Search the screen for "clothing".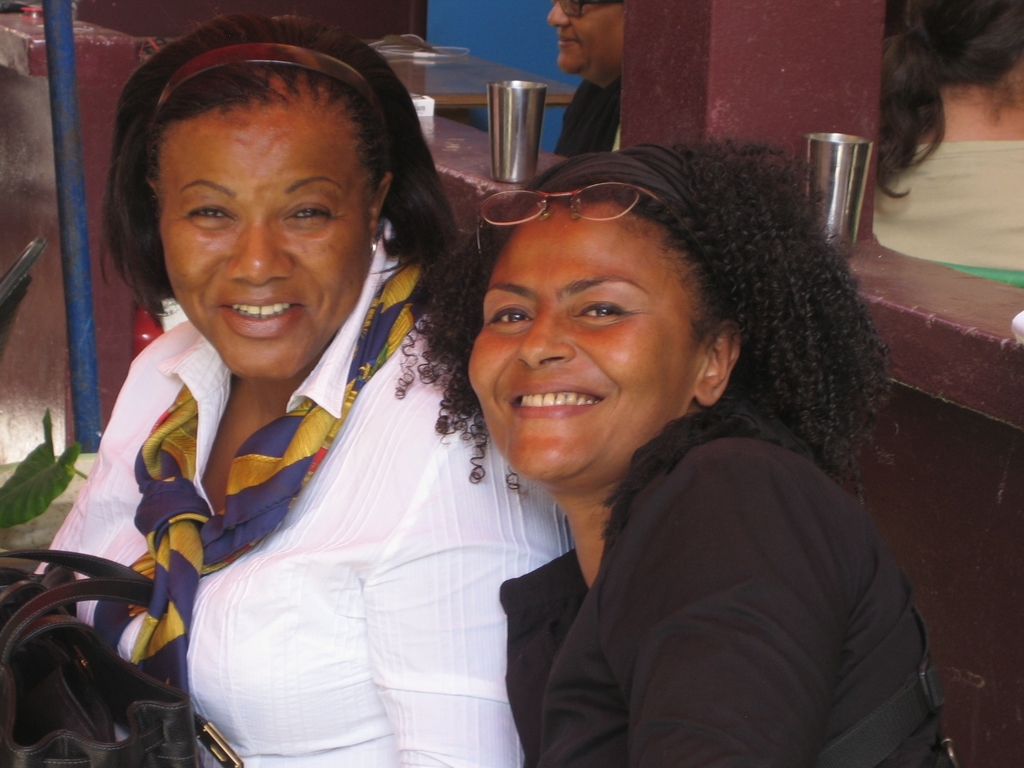
Found at l=490, t=390, r=956, b=767.
